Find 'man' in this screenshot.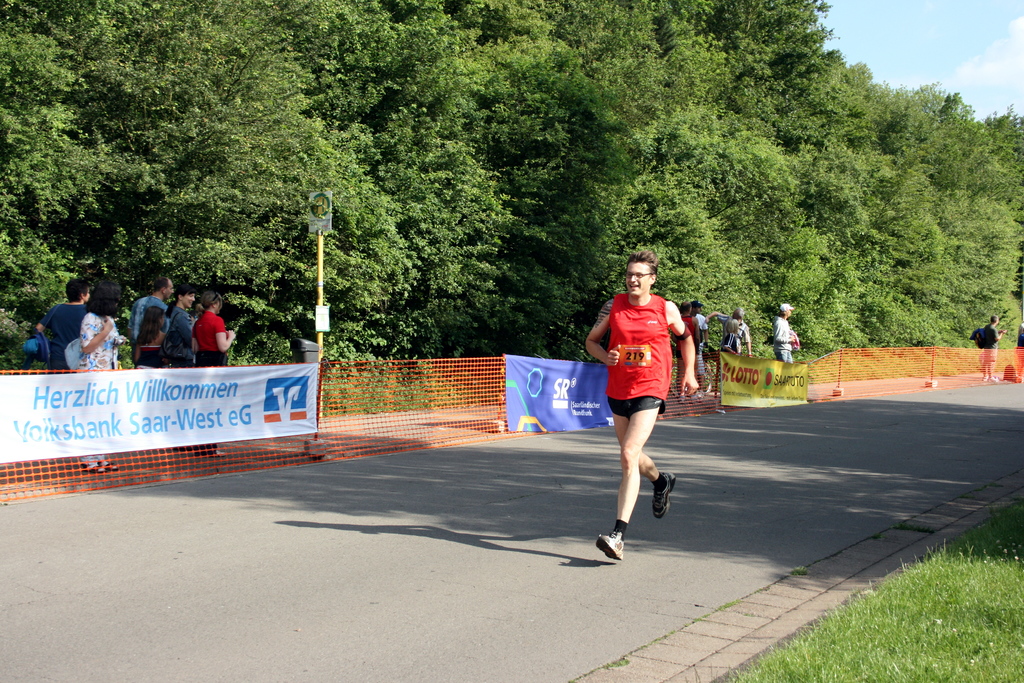
The bounding box for 'man' is box=[690, 297, 715, 344].
